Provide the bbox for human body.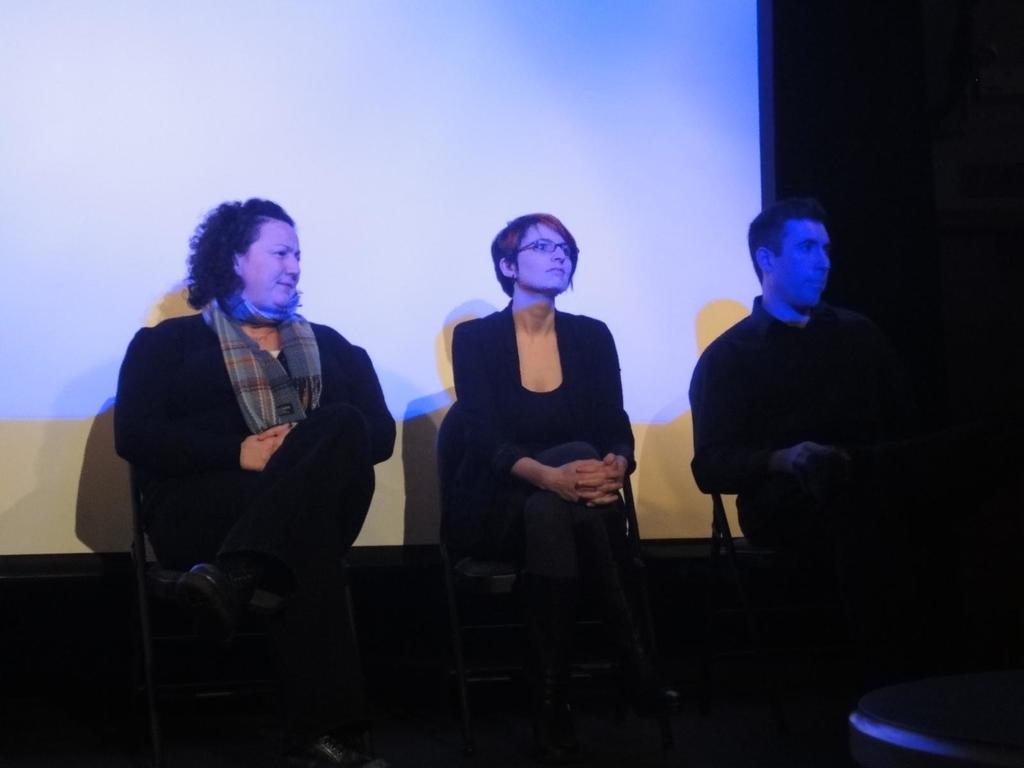
x1=110 y1=204 x2=401 y2=623.
